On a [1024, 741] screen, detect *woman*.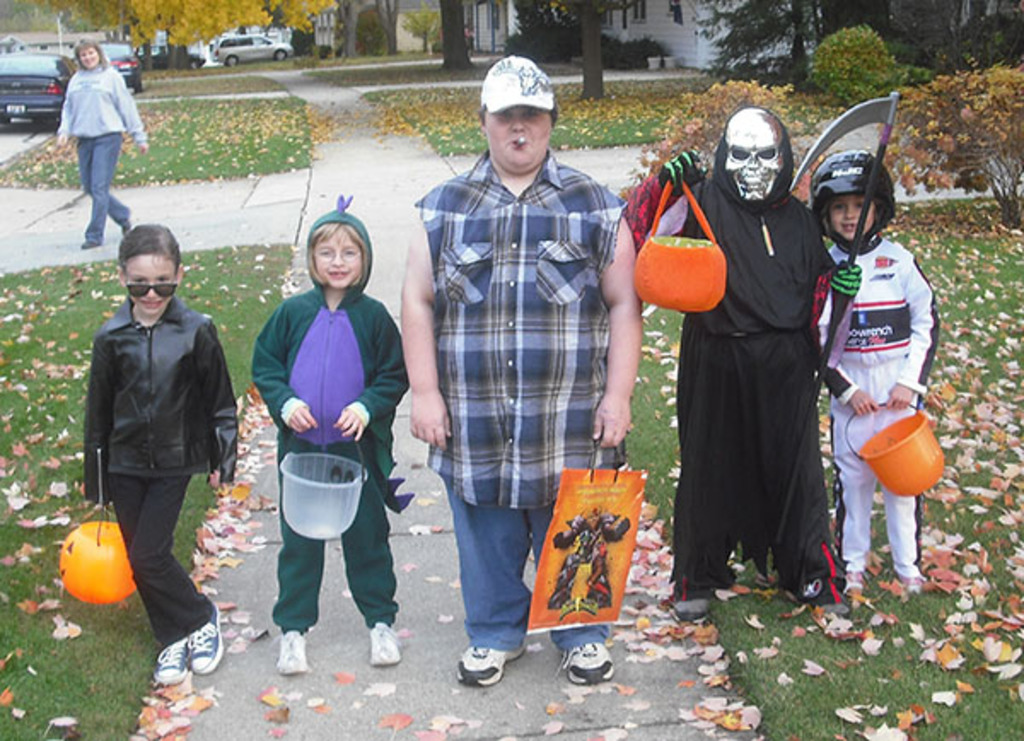
bbox(638, 109, 870, 616).
